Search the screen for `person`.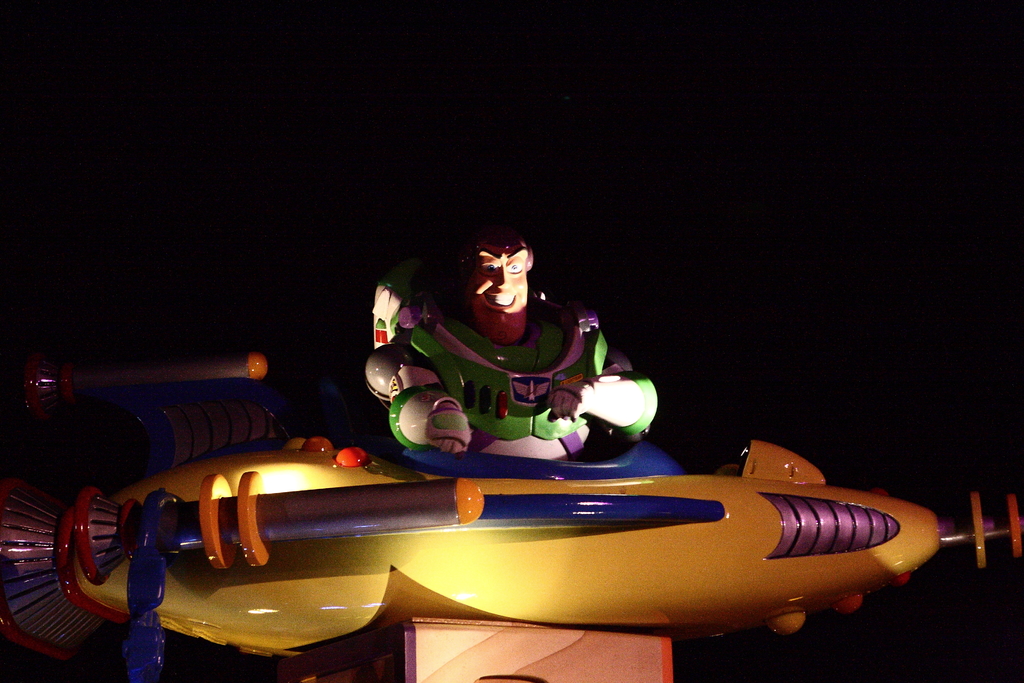
Found at bbox=(374, 231, 644, 482).
